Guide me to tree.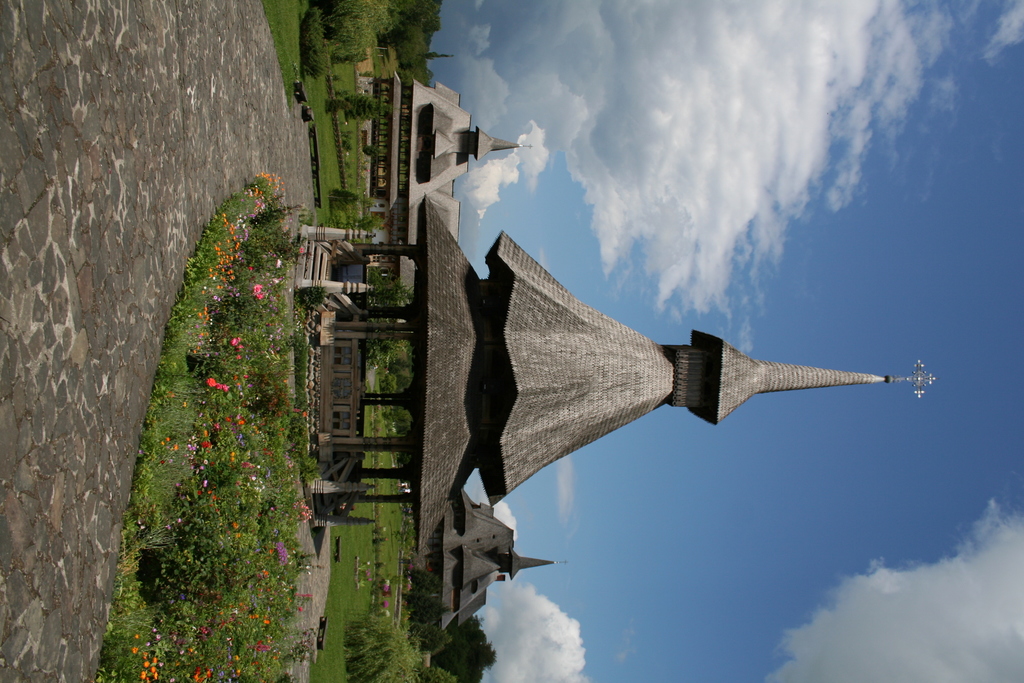
Guidance: x1=420 y1=49 x2=452 y2=63.
